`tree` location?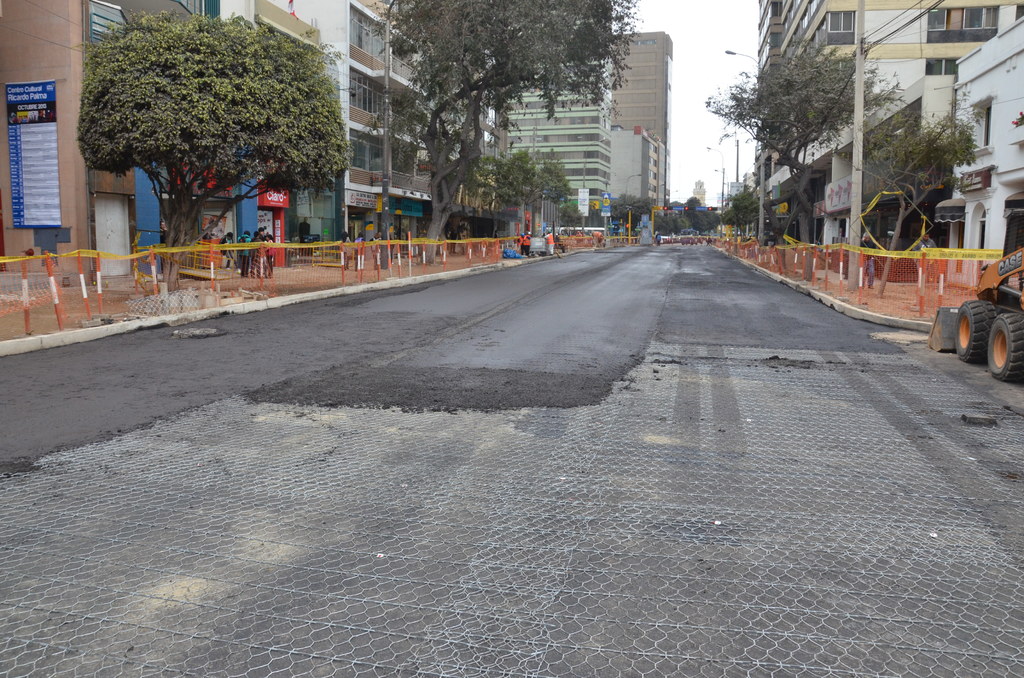
bbox=[372, 0, 641, 271]
